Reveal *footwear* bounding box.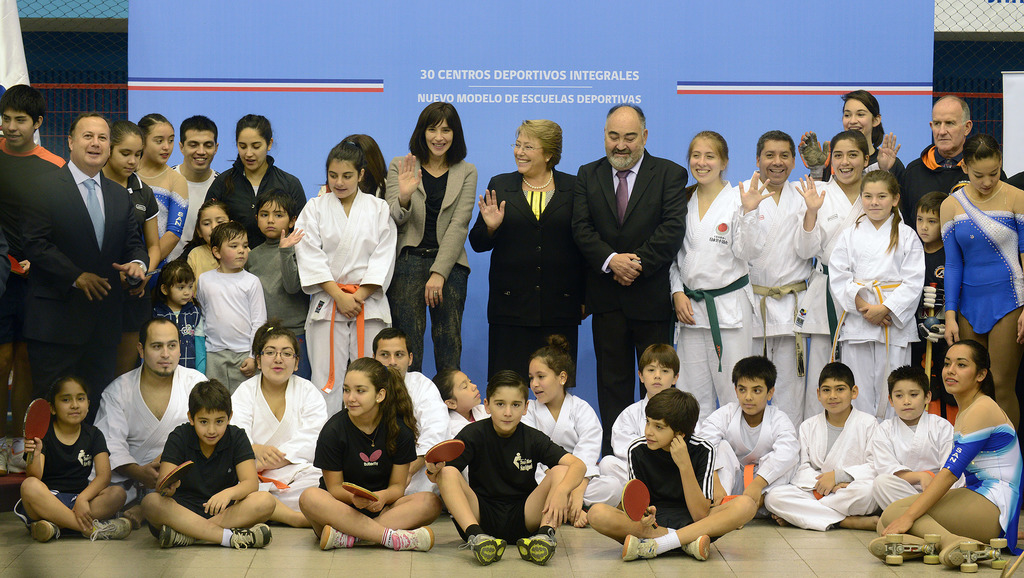
Revealed: select_region(0, 433, 7, 475).
